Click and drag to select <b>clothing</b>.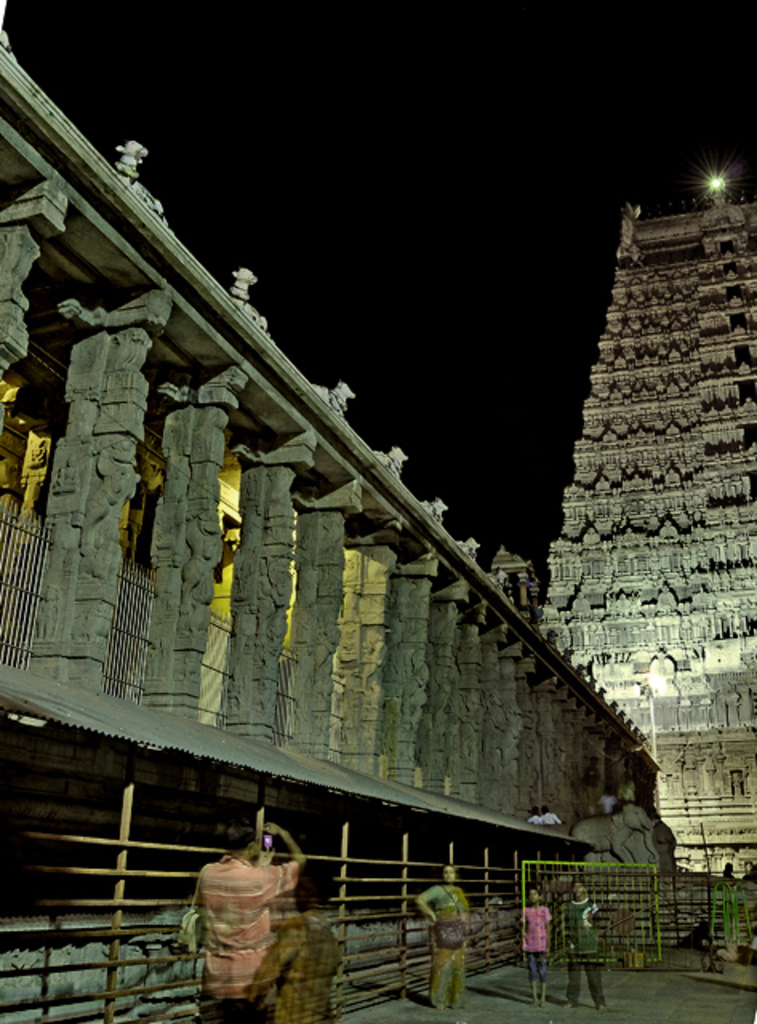
Selection: <bbox>424, 885, 471, 1003</bbox>.
